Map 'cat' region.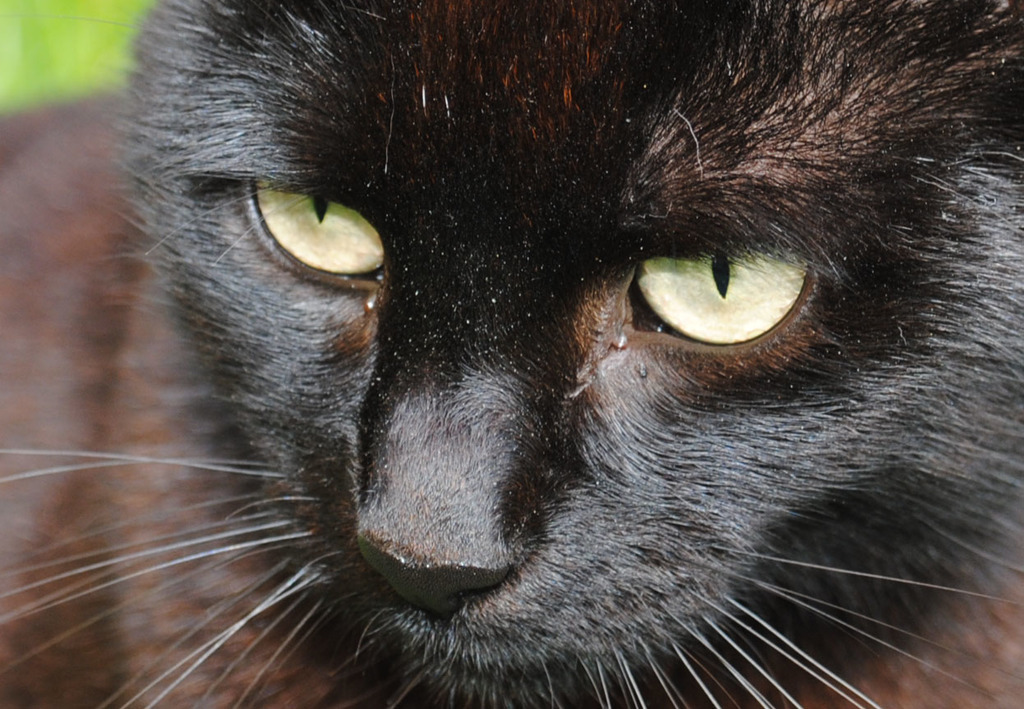
Mapped to <box>0,0,1023,707</box>.
